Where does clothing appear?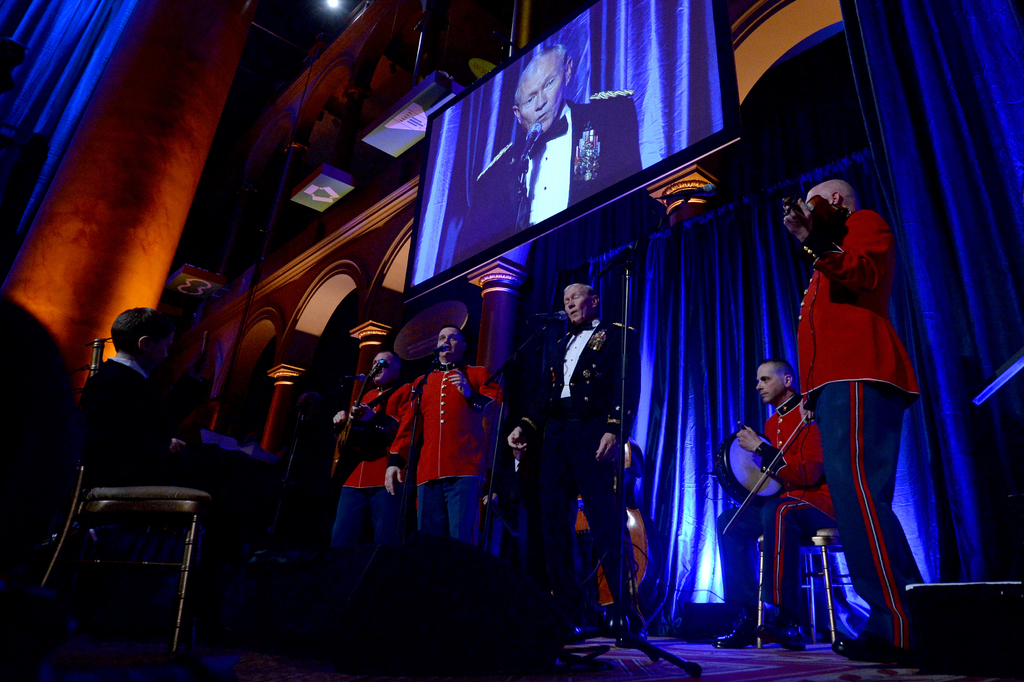
Appears at 385/327/494/559.
